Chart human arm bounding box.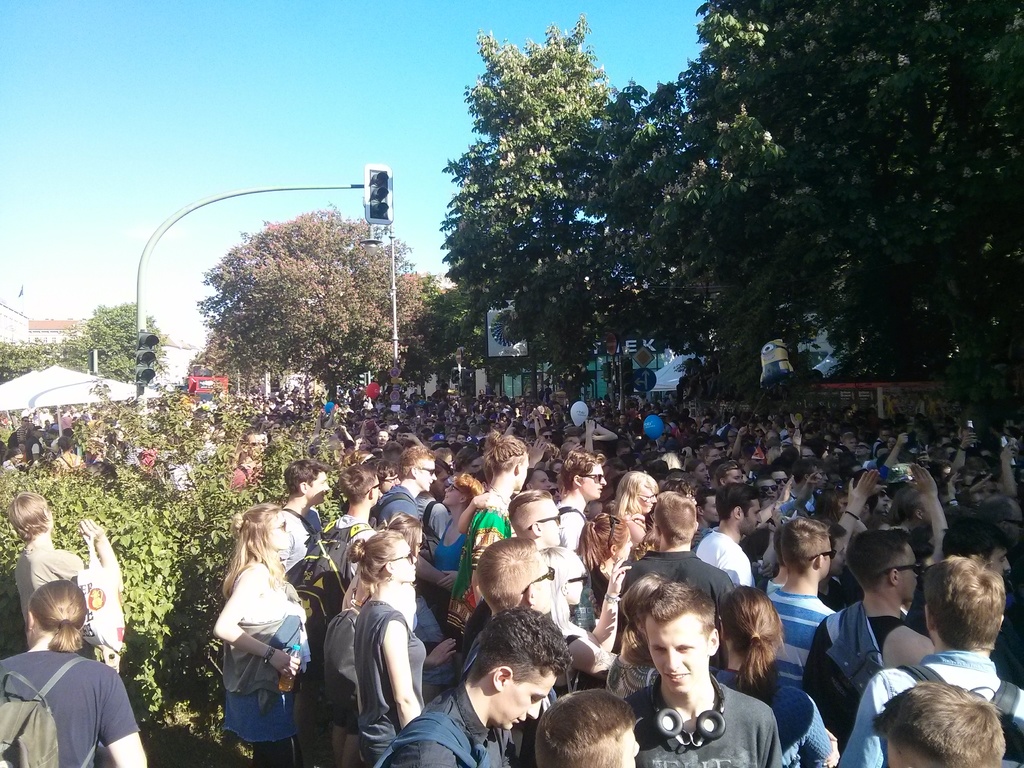
Charted: pyautogui.locateOnScreen(525, 437, 553, 466).
